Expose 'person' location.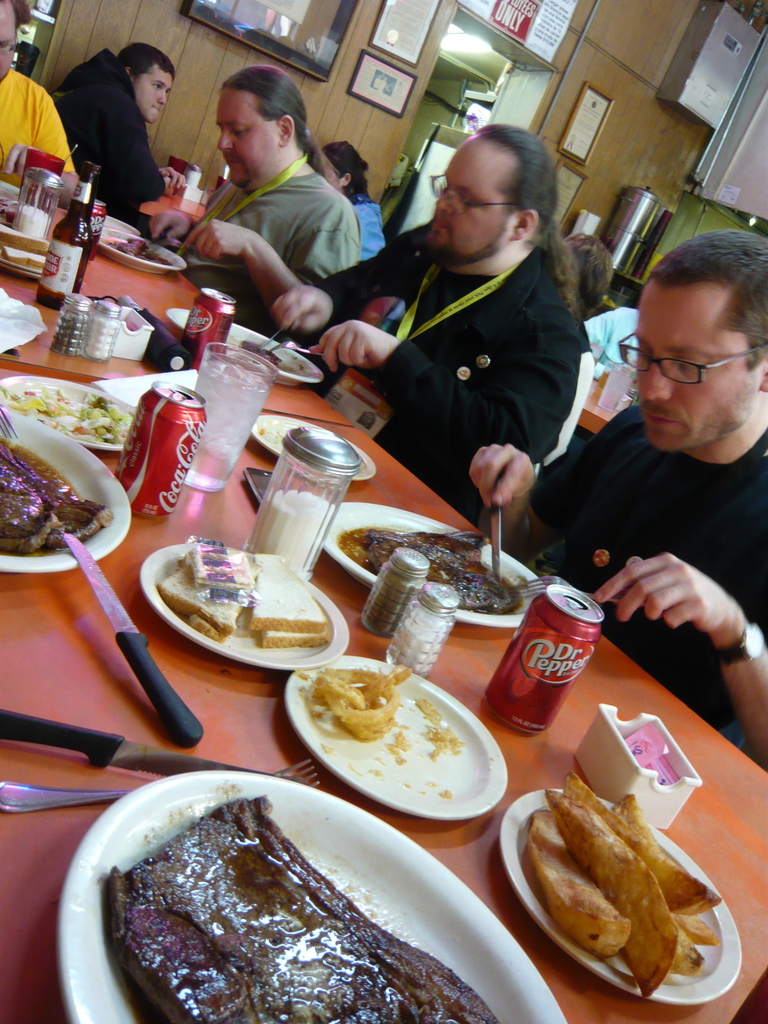
Exposed at [x1=149, y1=65, x2=364, y2=338].
